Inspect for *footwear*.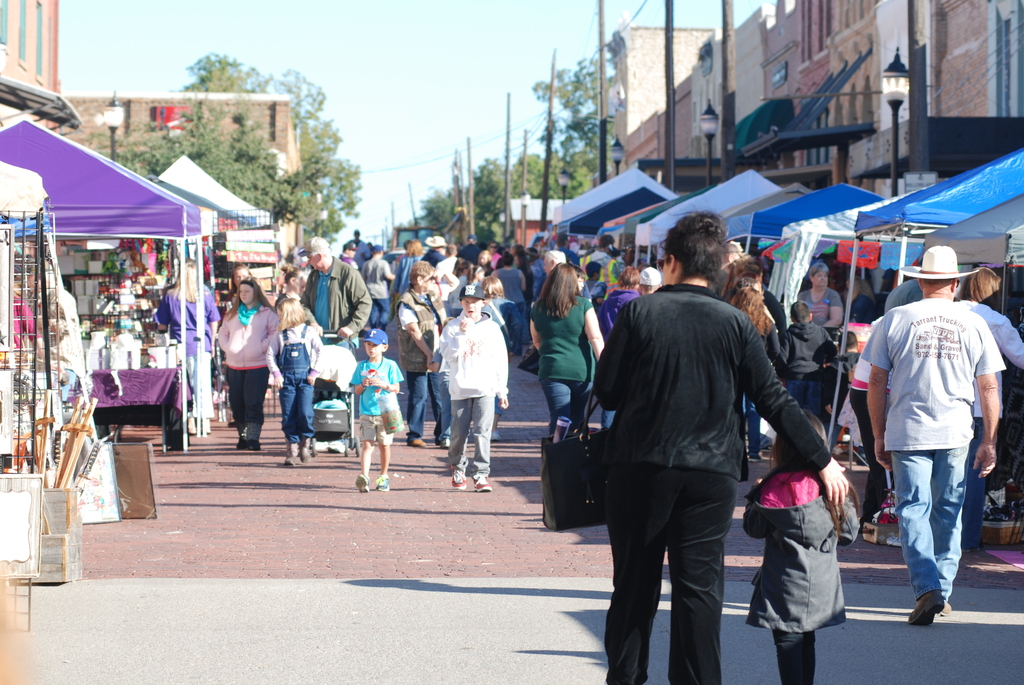
Inspection: <region>888, 535, 900, 546</region>.
